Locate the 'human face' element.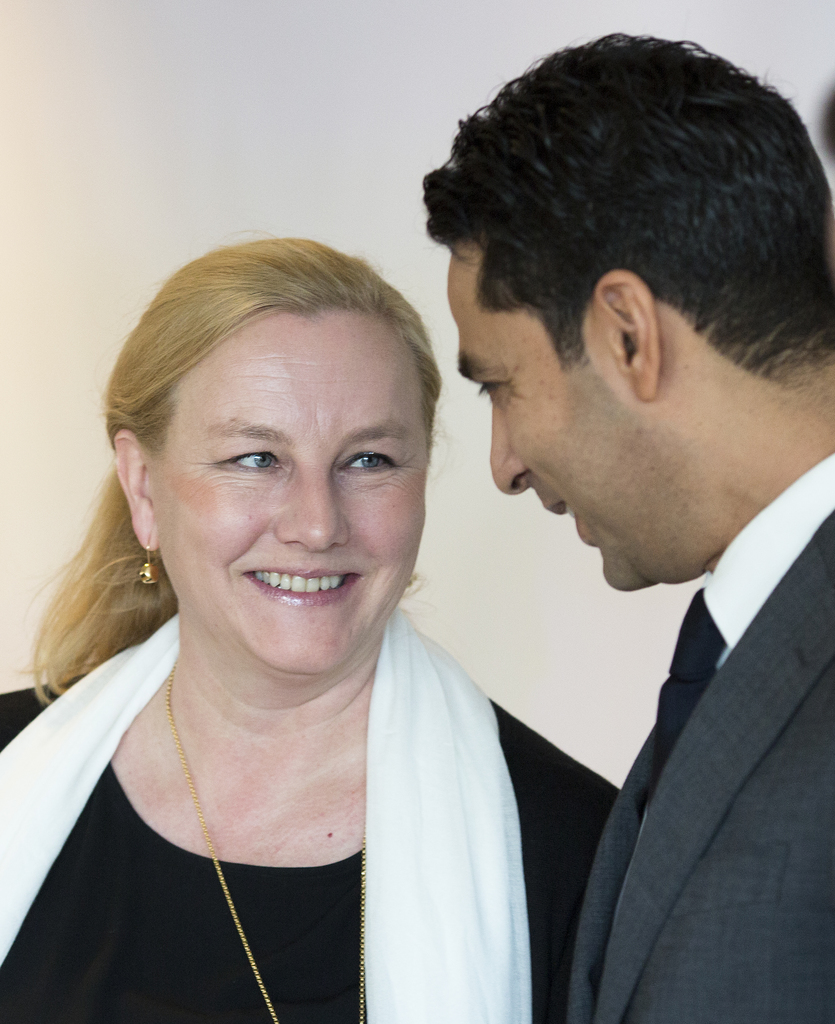
Element bbox: [x1=149, y1=312, x2=429, y2=679].
